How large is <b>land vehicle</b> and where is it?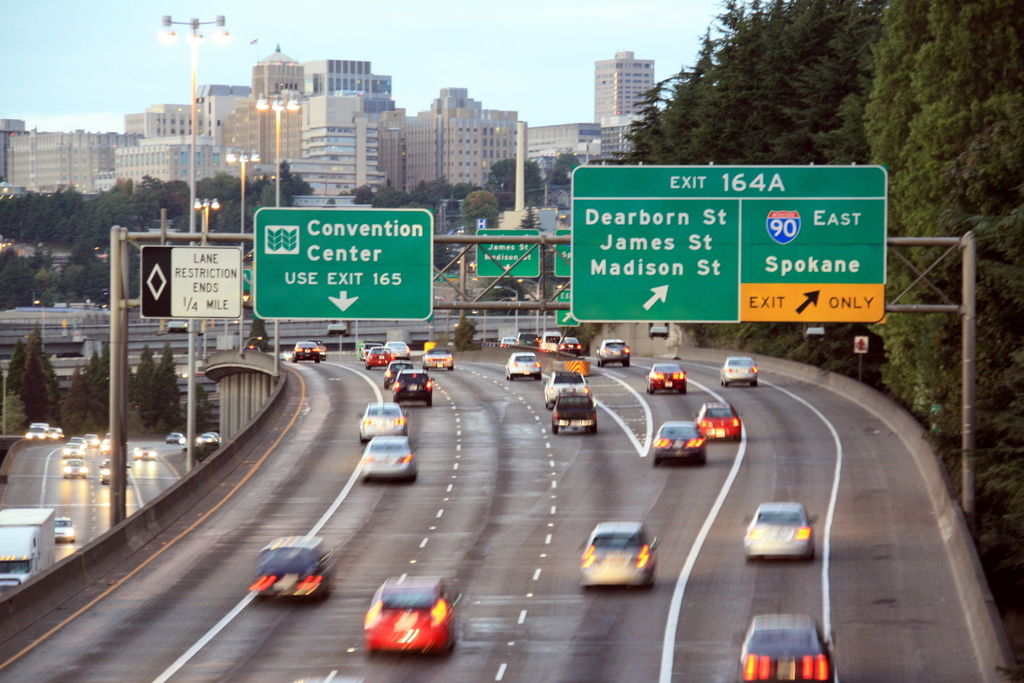
Bounding box: 655, 420, 705, 462.
